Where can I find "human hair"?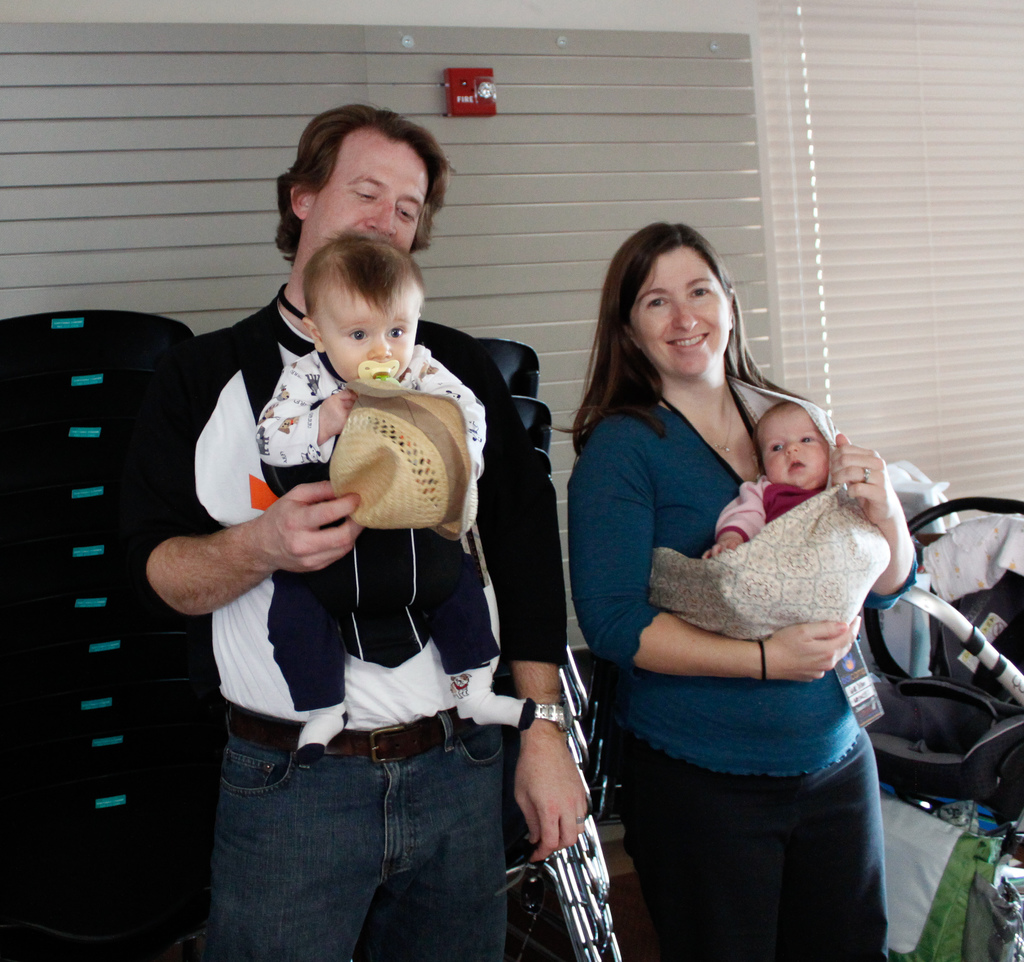
You can find it at x1=548, y1=221, x2=813, y2=476.
